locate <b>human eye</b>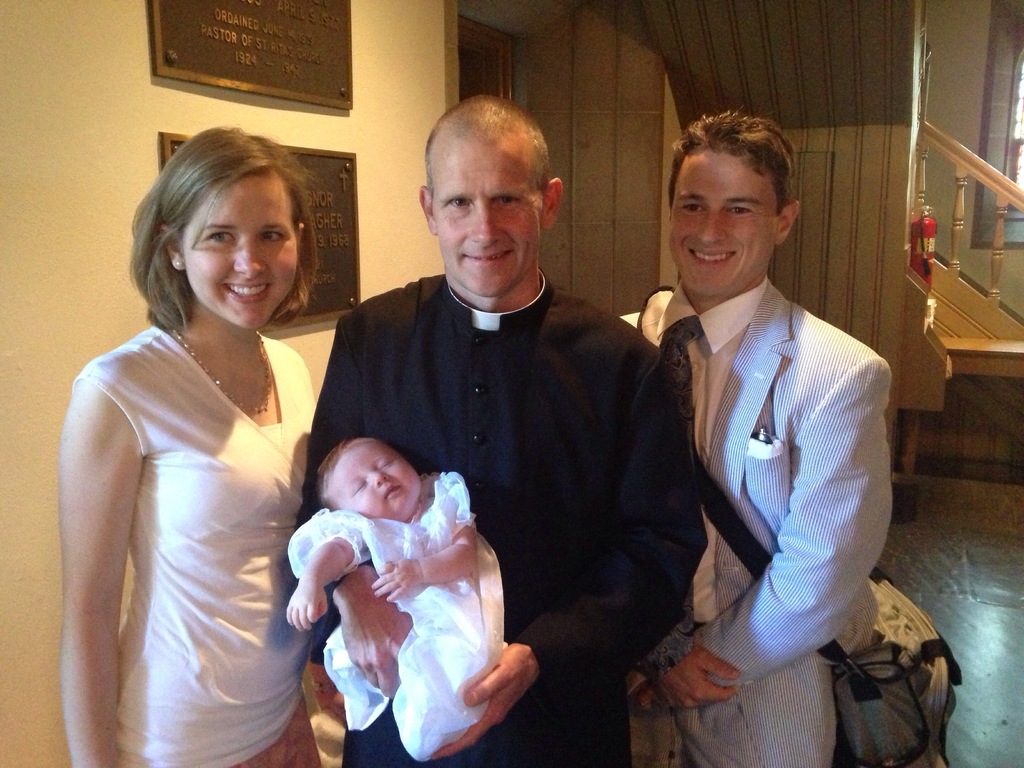
721 204 753 217
